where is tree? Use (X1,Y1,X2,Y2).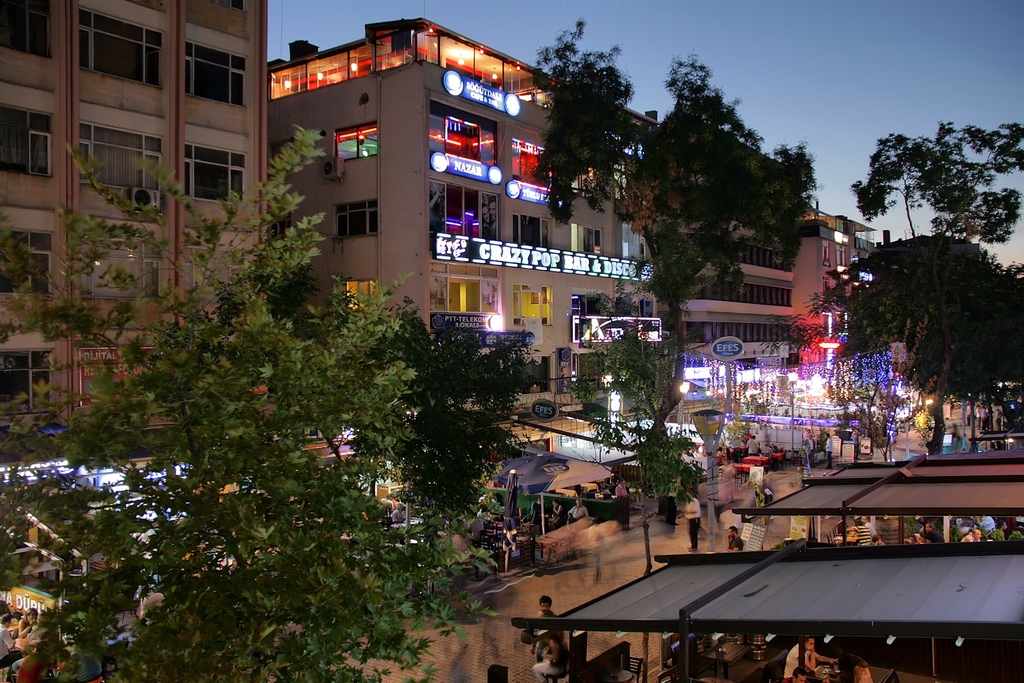
(824,225,1023,407).
